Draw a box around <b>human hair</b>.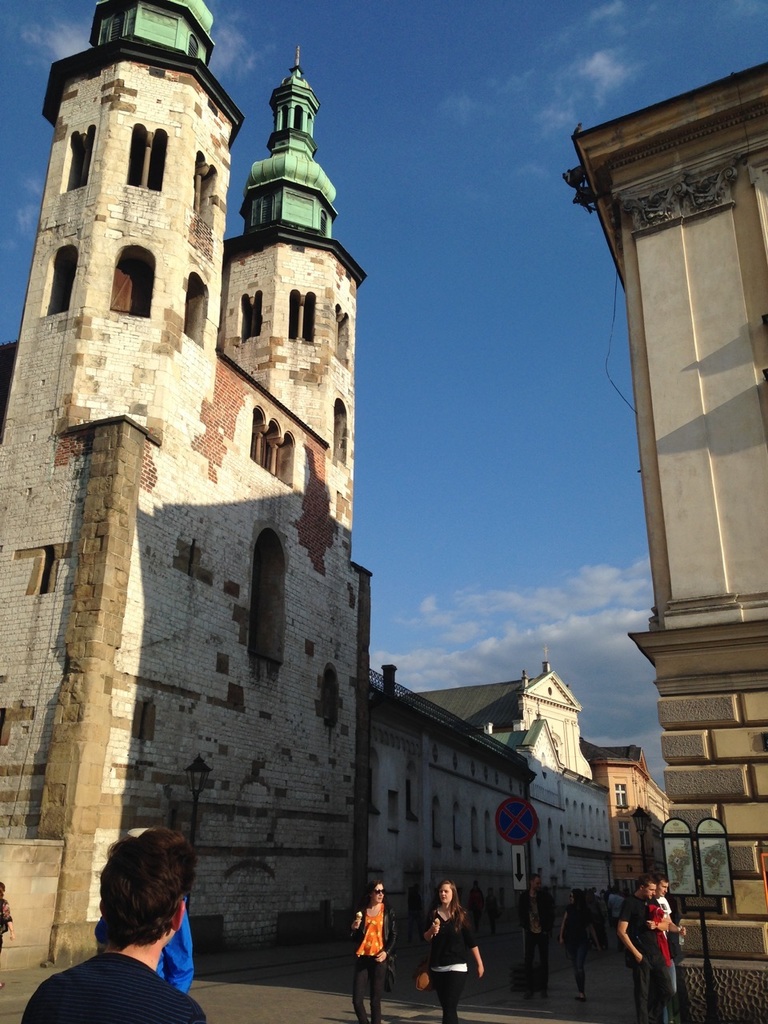
select_region(630, 874, 657, 890).
